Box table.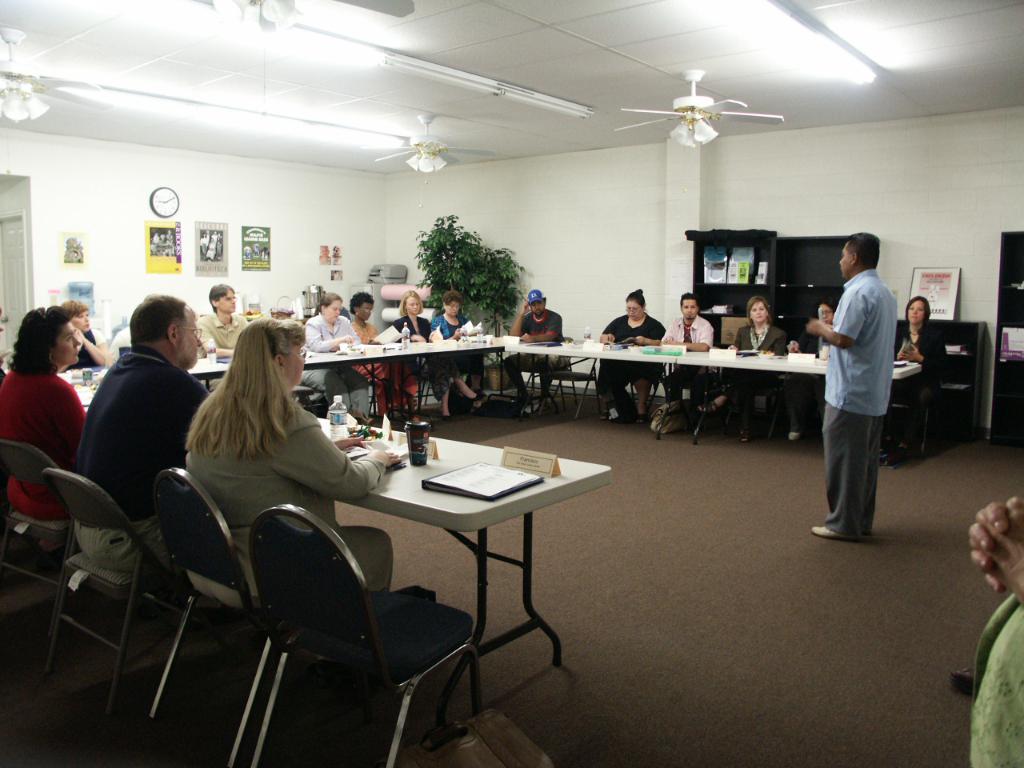
(213,408,595,724).
